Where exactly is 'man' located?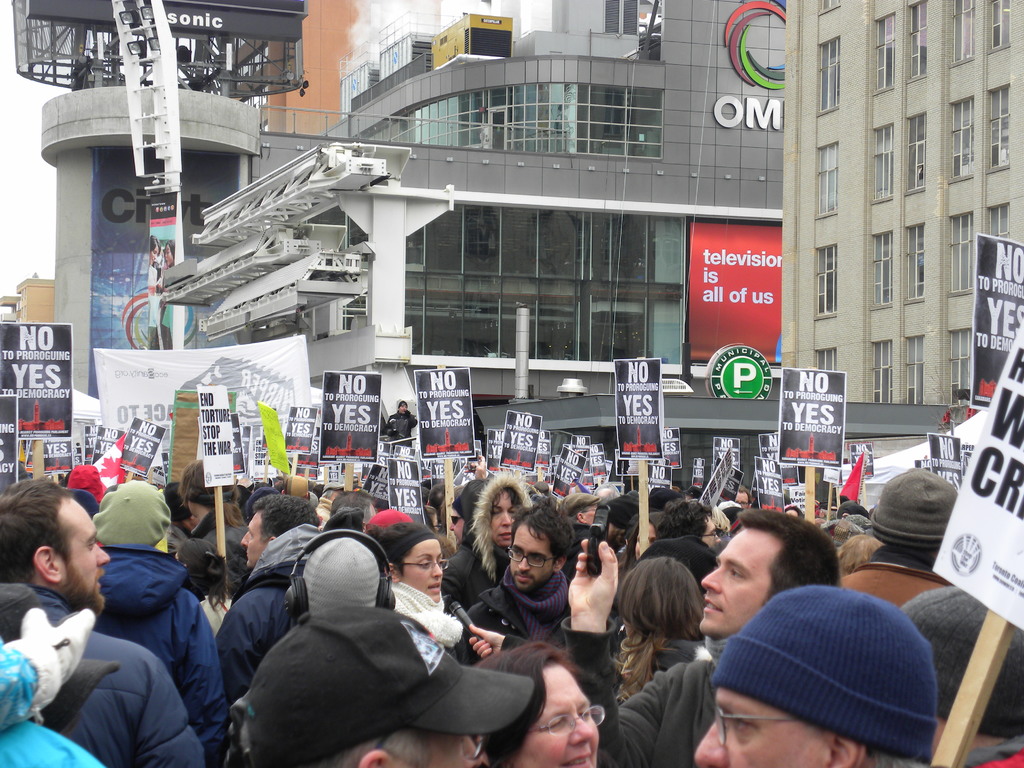
Its bounding box is x1=566, y1=506, x2=840, y2=767.
